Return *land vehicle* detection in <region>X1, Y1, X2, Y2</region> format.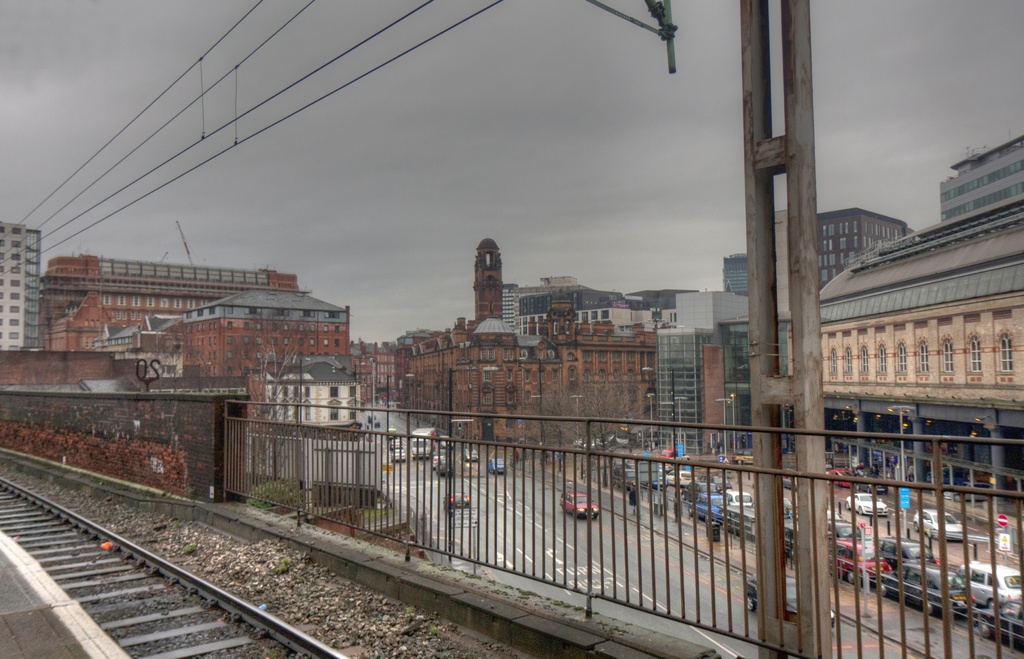
<region>928, 465, 970, 484</region>.
